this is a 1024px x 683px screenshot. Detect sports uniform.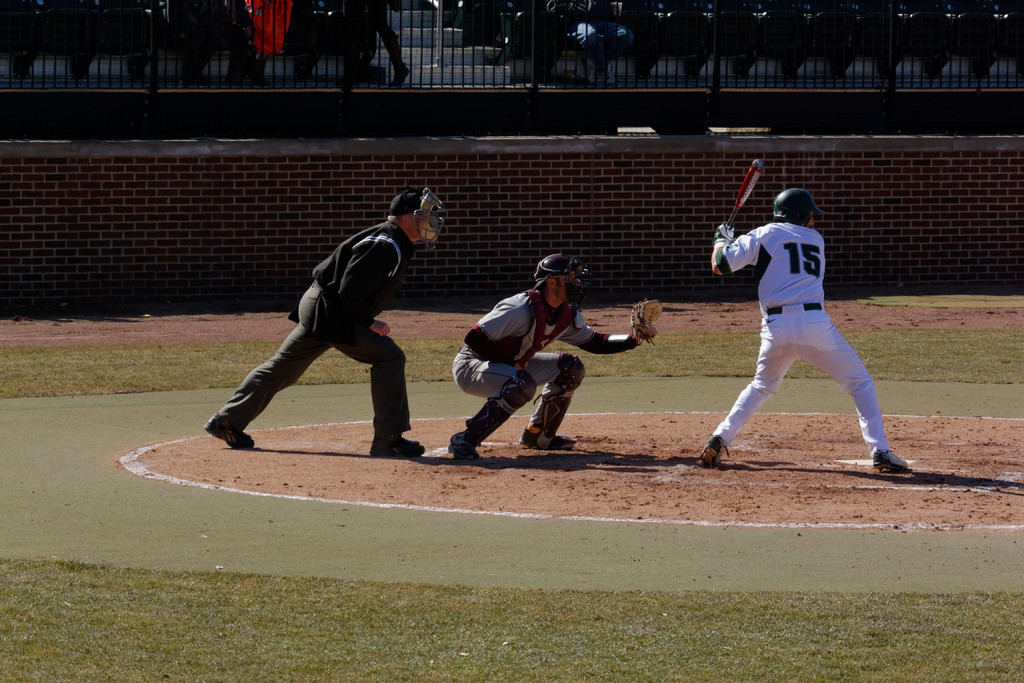
rect(446, 252, 664, 458).
